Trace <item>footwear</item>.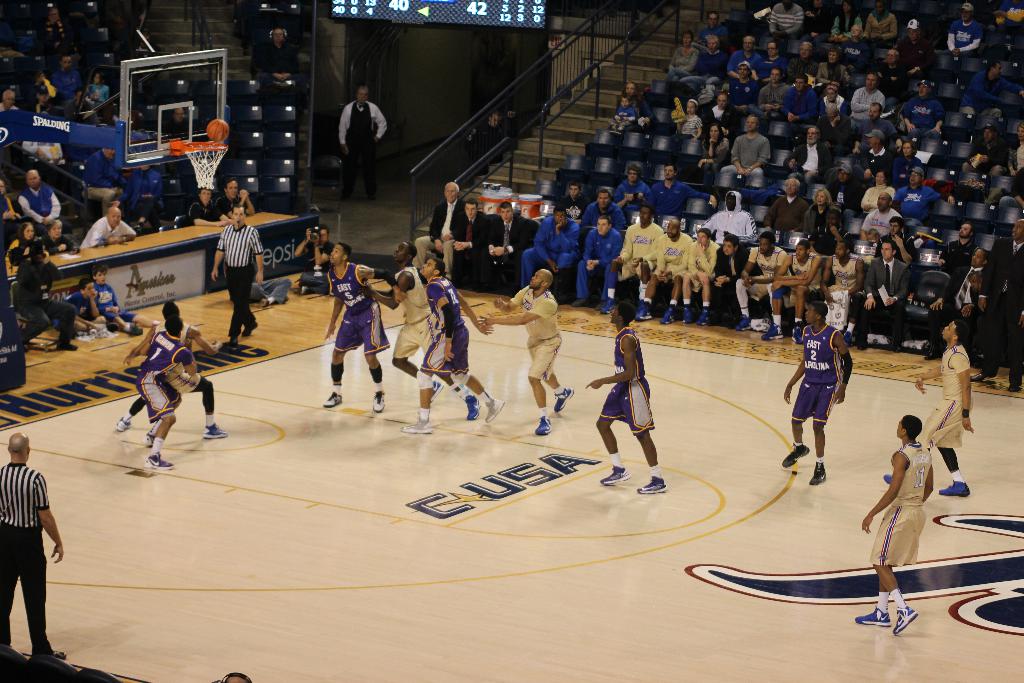
Traced to Rect(300, 286, 308, 293).
